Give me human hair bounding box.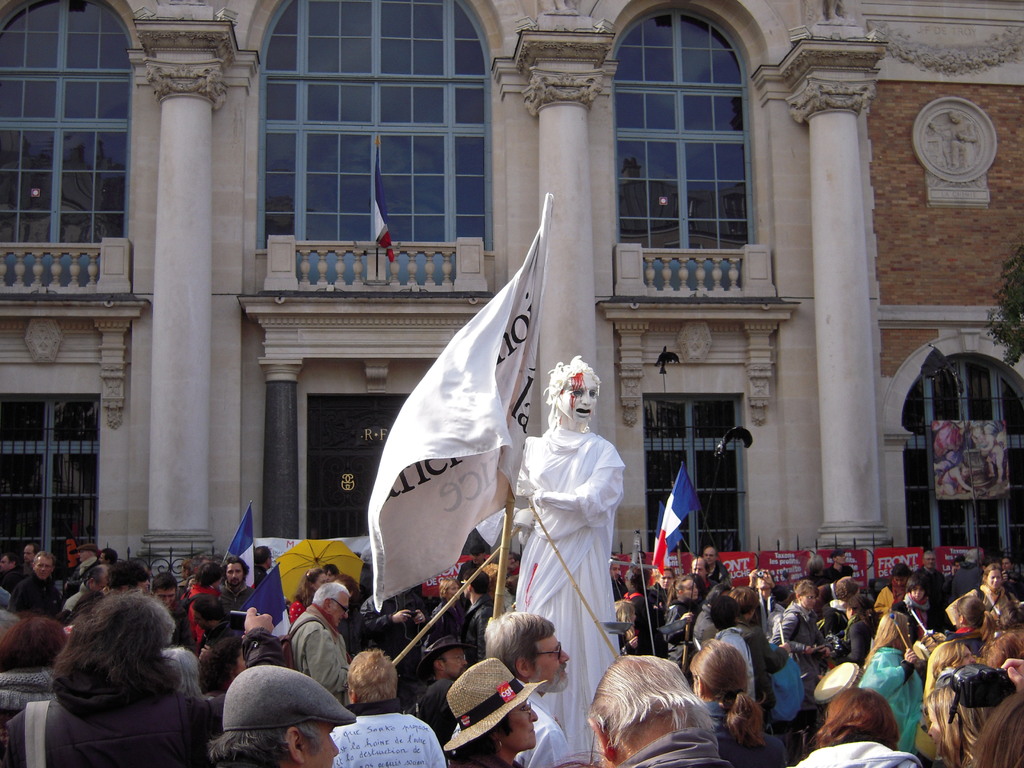
pyautogui.locateOnScreen(793, 579, 816, 599).
